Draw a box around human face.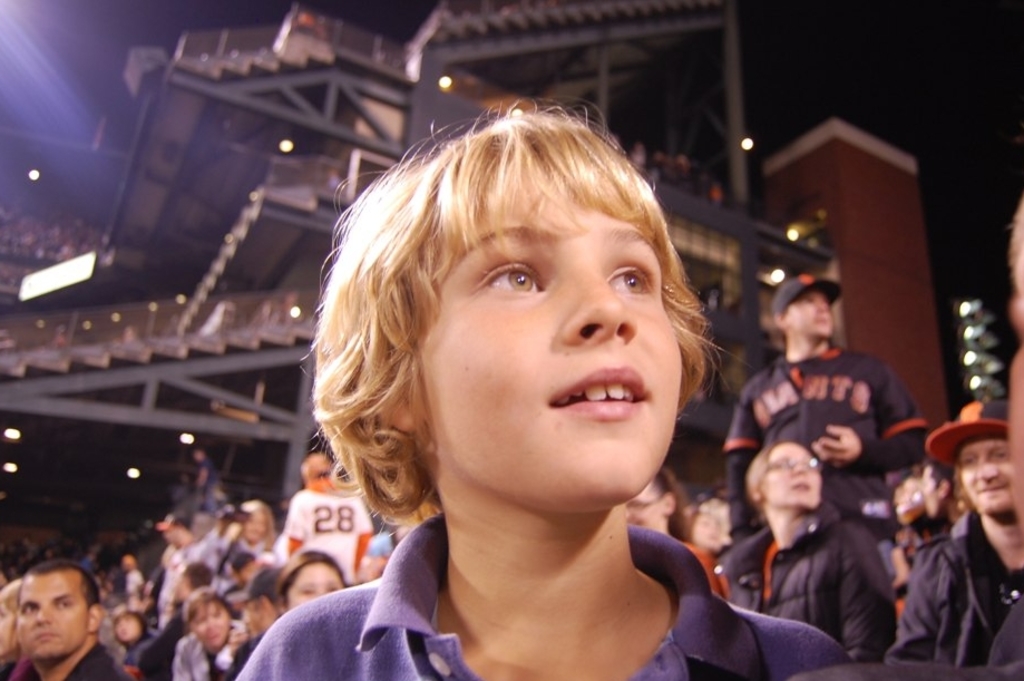
[x1=919, y1=468, x2=937, y2=512].
